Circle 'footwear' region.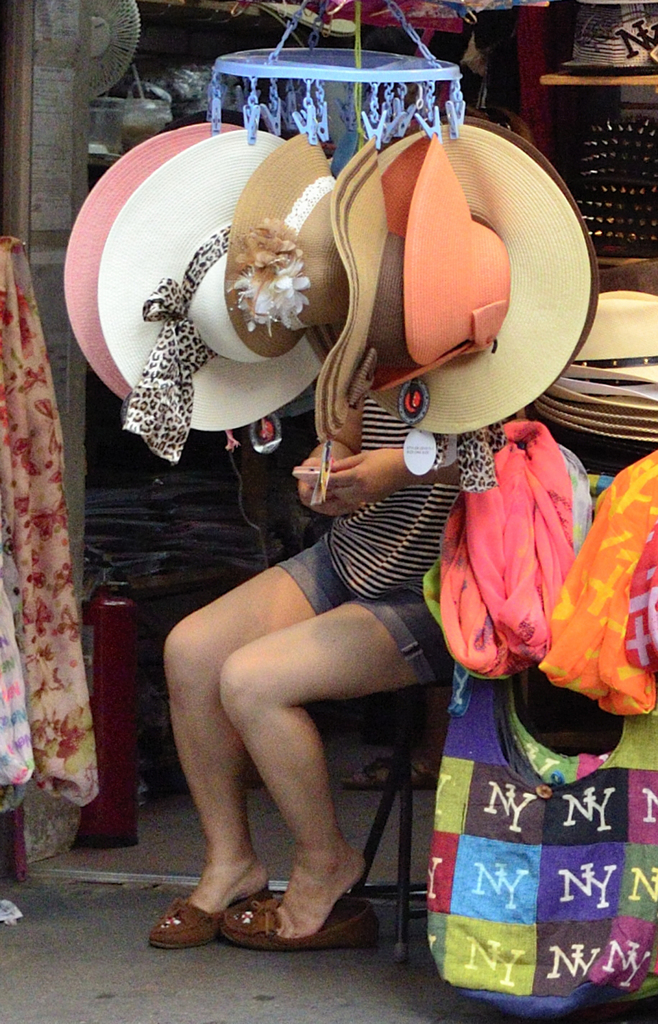
Region: box(211, 896, 385, 945).
